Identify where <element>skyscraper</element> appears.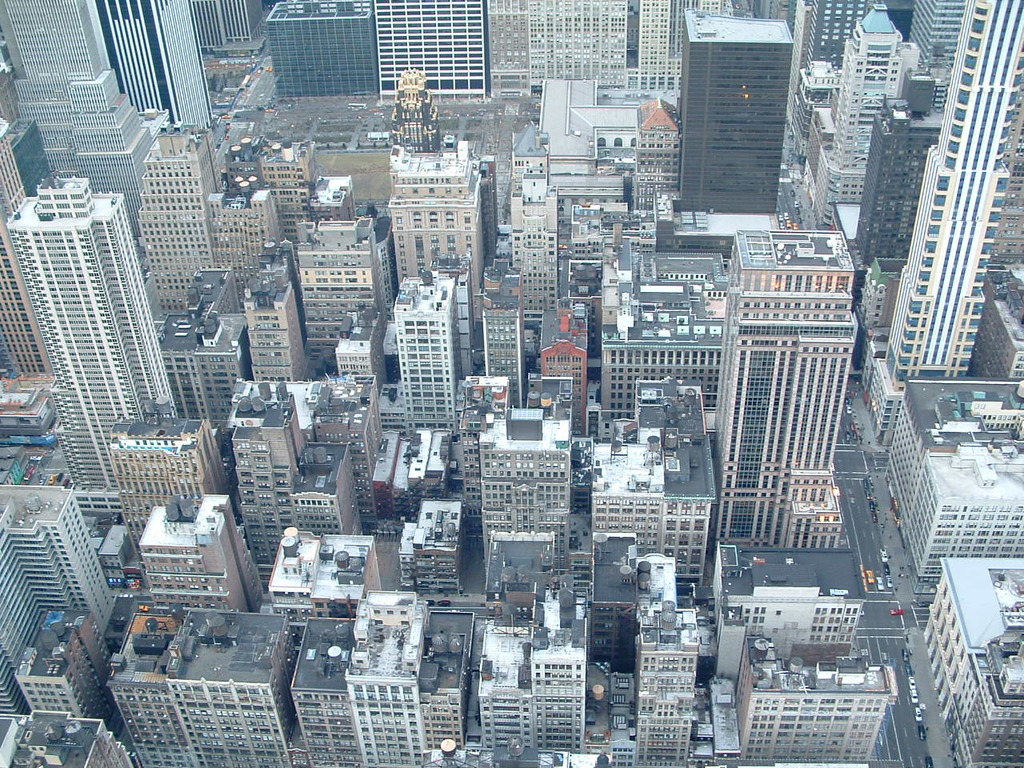
Appears at box(885, 0, 1019, 368).
